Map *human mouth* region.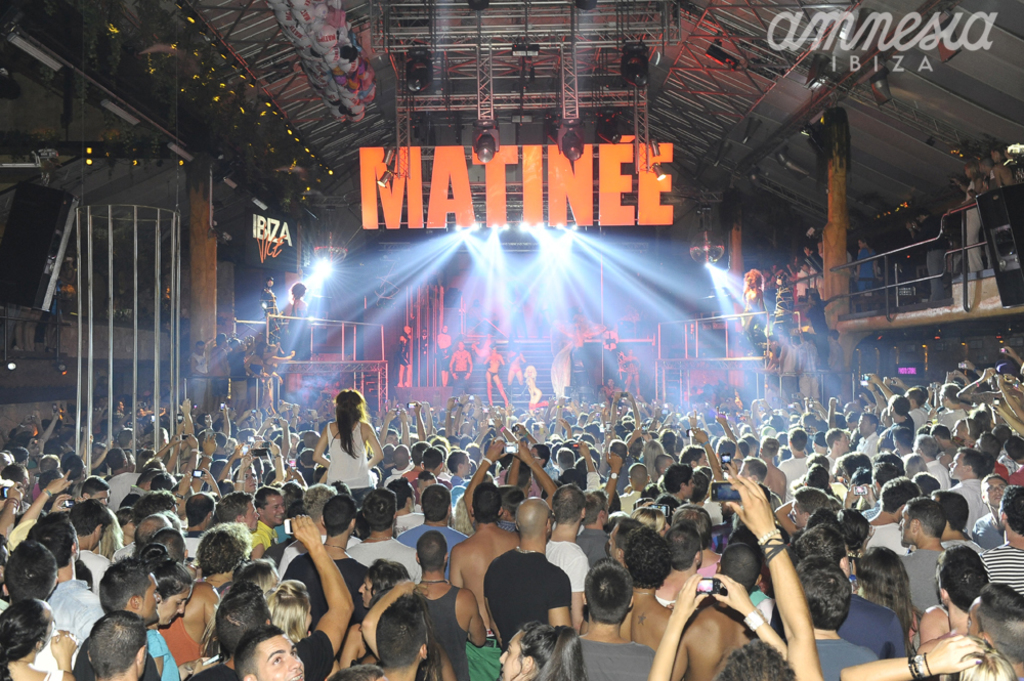
Mapped to region(498, 668, 506, 680).
